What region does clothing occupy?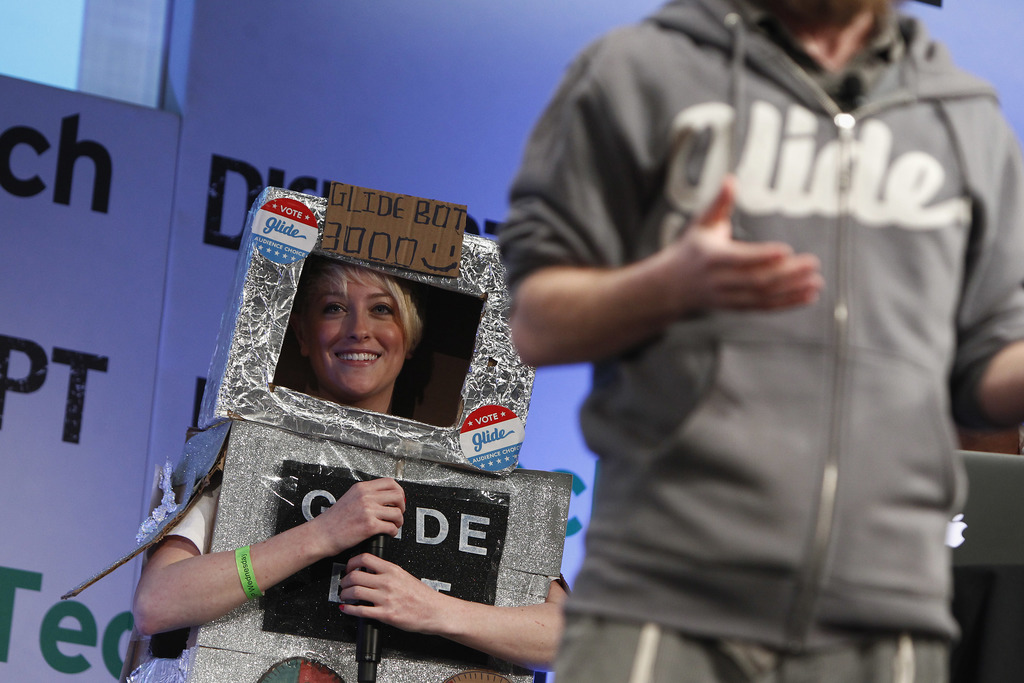
491, 0, 1001, 652.
